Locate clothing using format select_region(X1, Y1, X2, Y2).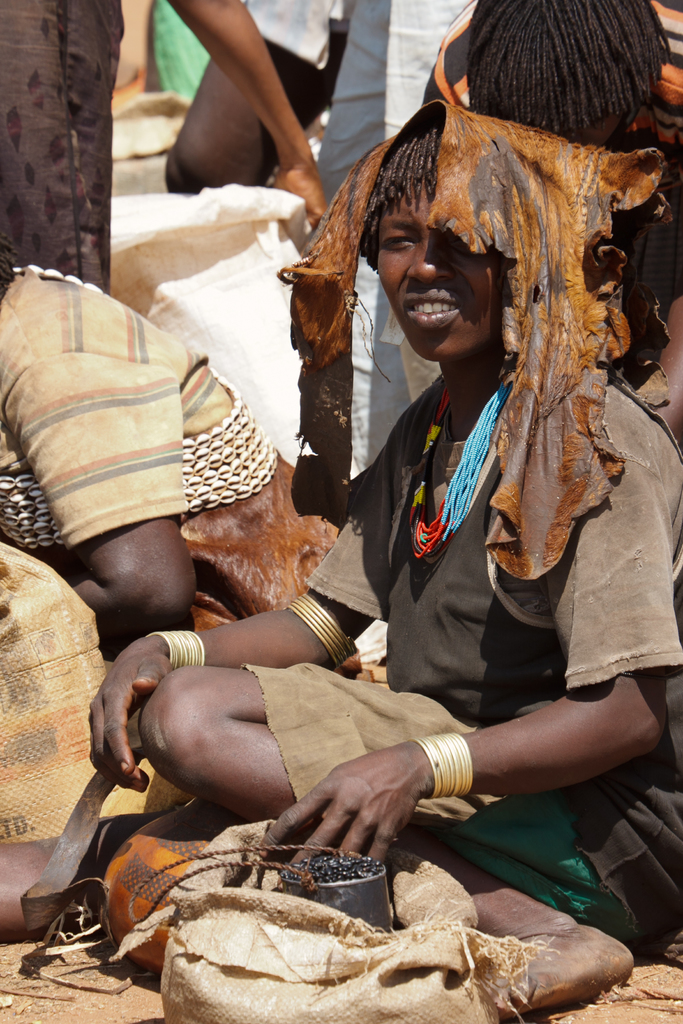
select_region(242, 372, 682, 967).
